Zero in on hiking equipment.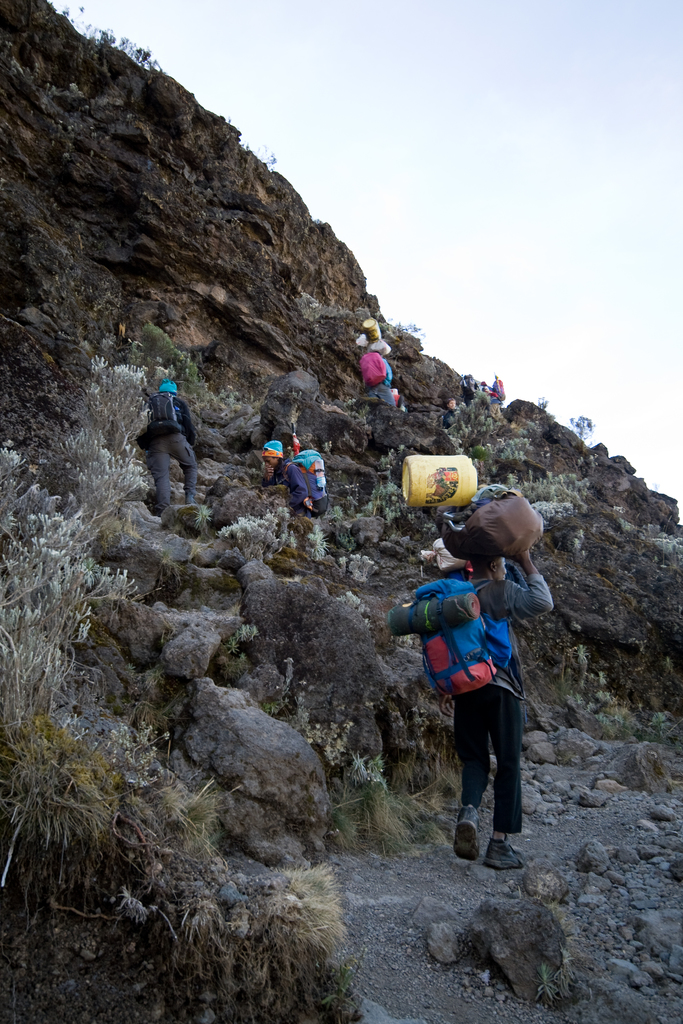
Zeroed in: 279/428/334/516.
